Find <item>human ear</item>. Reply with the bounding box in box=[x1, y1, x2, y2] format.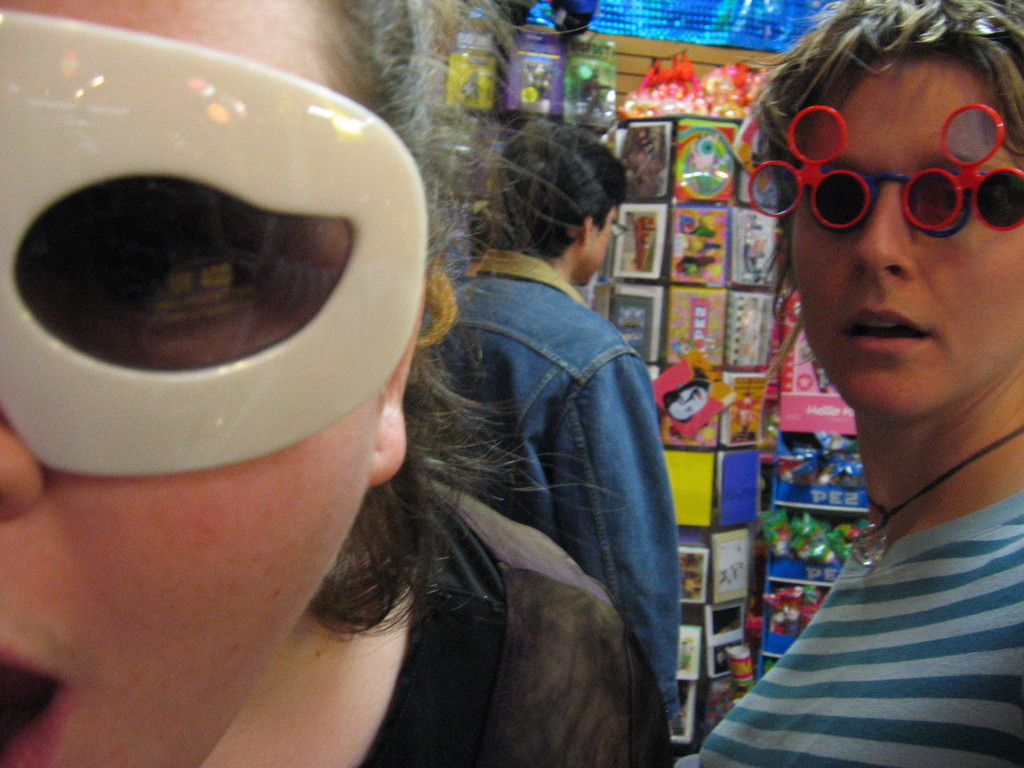
box=[579, 218, 593, 244].
